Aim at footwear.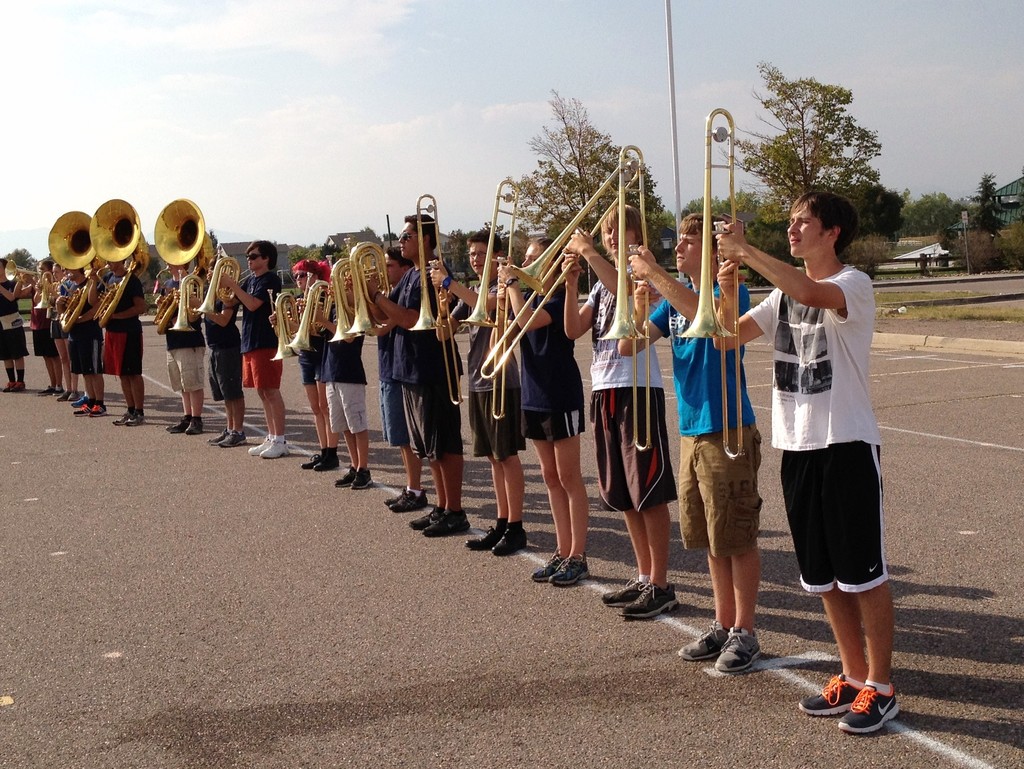
Aimed at [351, 468, 371, 492].
